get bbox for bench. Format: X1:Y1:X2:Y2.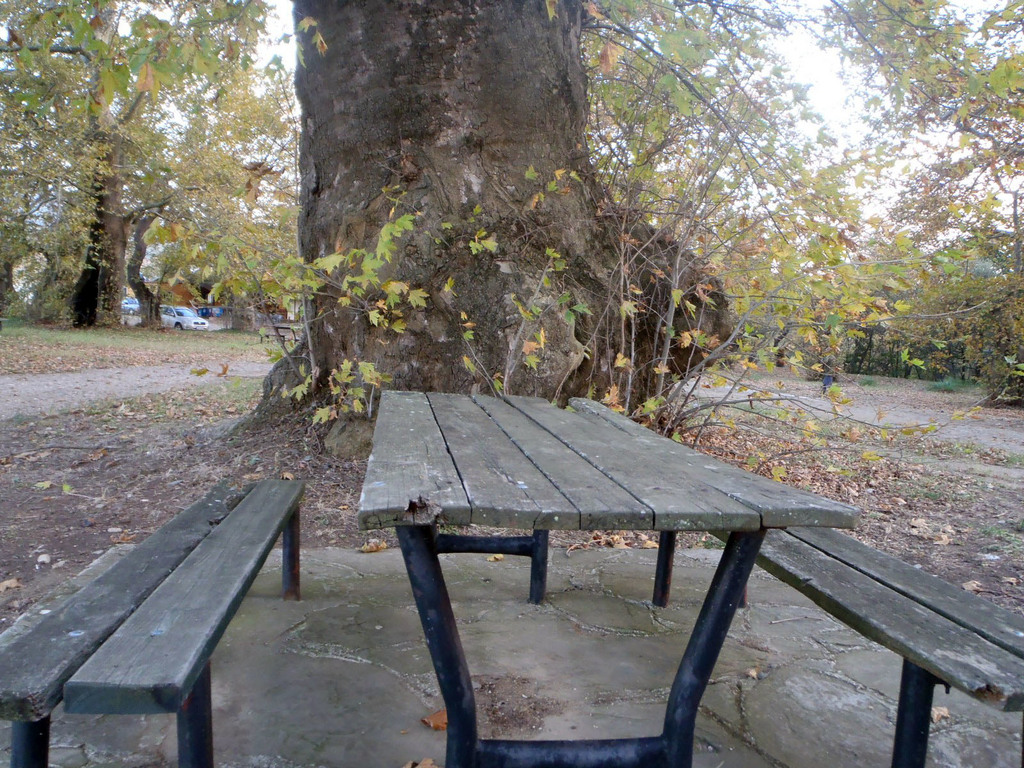
22:465:325:767.
